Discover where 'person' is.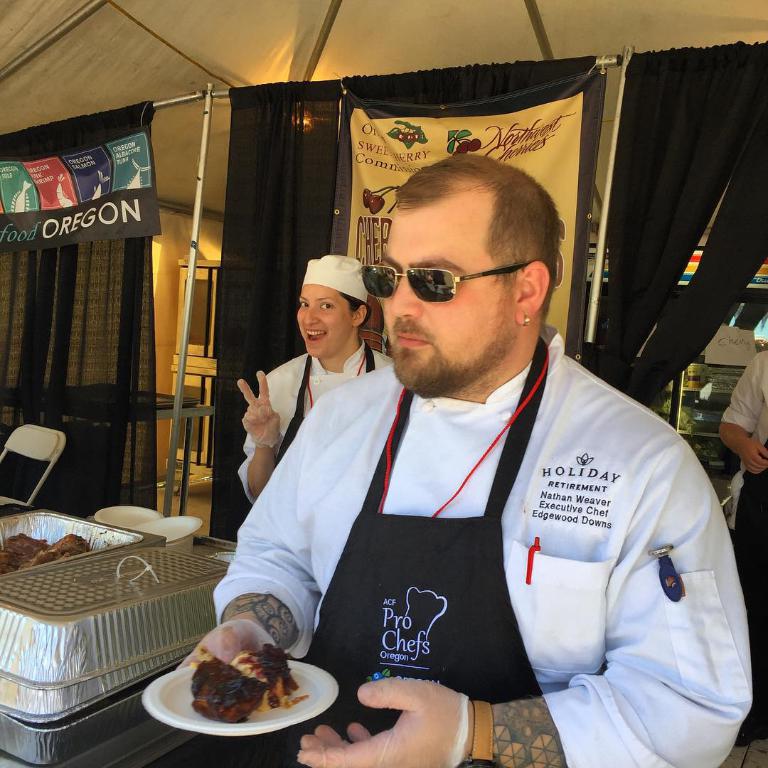
Discovered at bbox(204, 137, 715, 750).
